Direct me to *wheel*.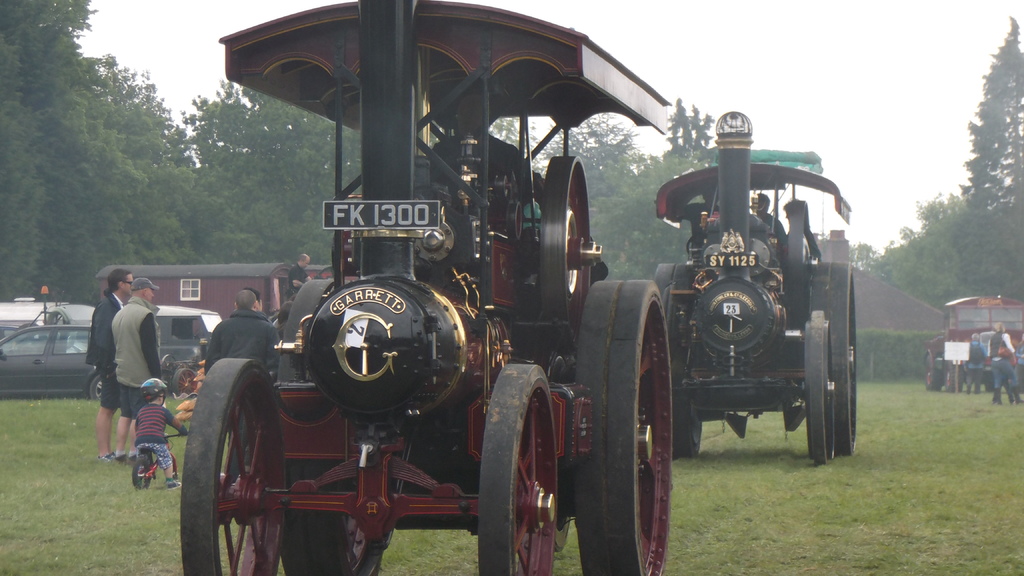
Direction: BBox(657, 262, 703, 460).
